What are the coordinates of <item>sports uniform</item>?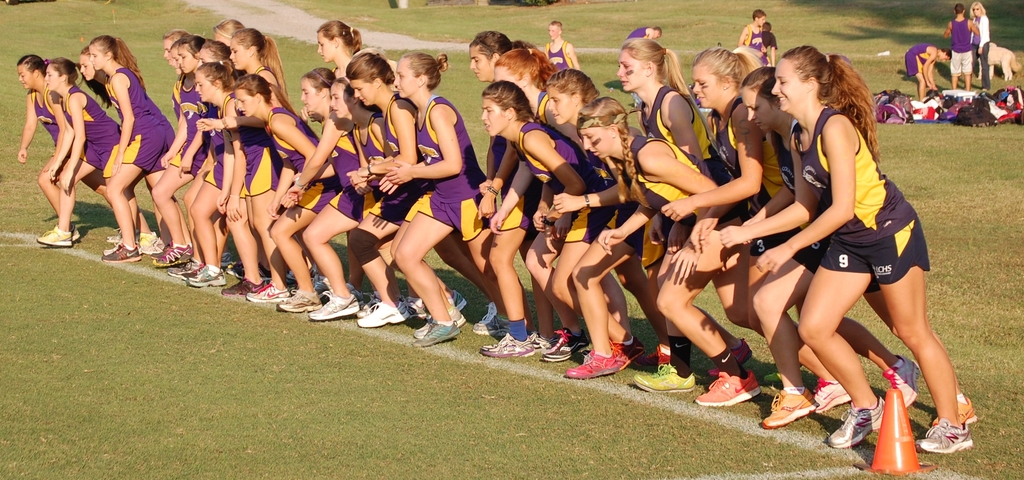
rect(159, 84, 209, 169).
